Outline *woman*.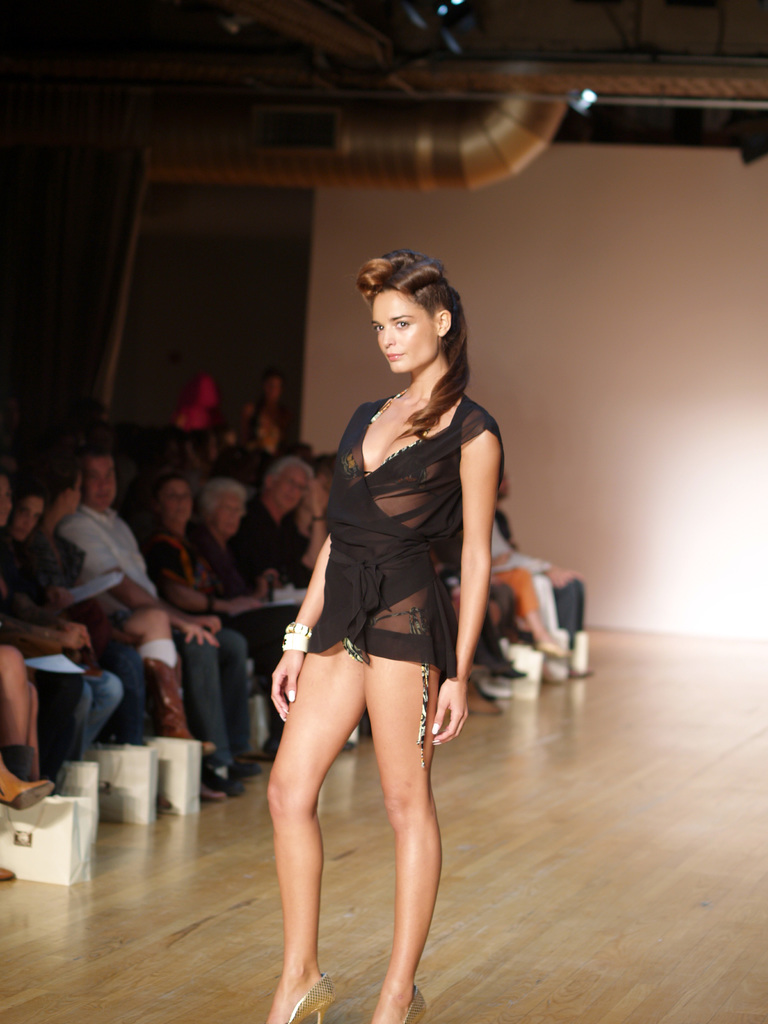
Outline: bbox=(41, 463, 146, 746).
